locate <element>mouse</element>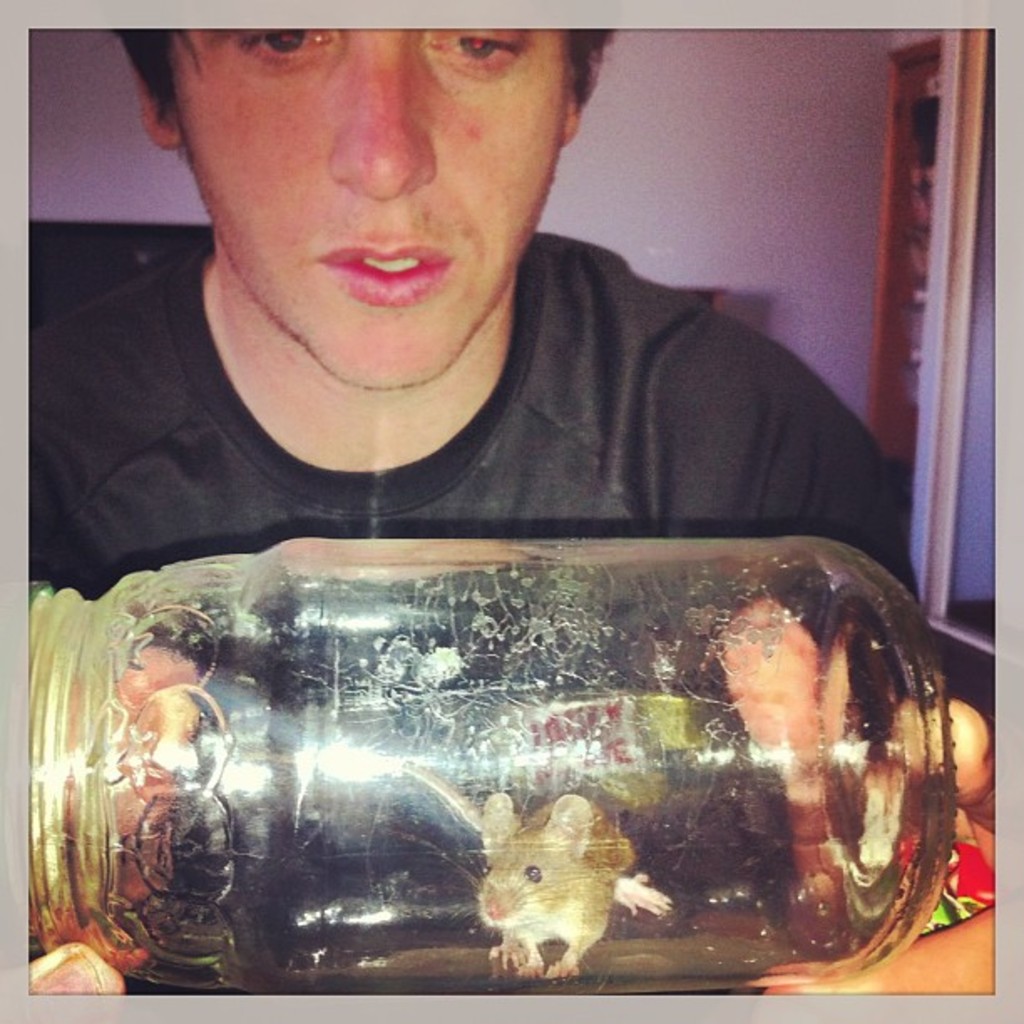
crop(465, 773, 668, 1002)
